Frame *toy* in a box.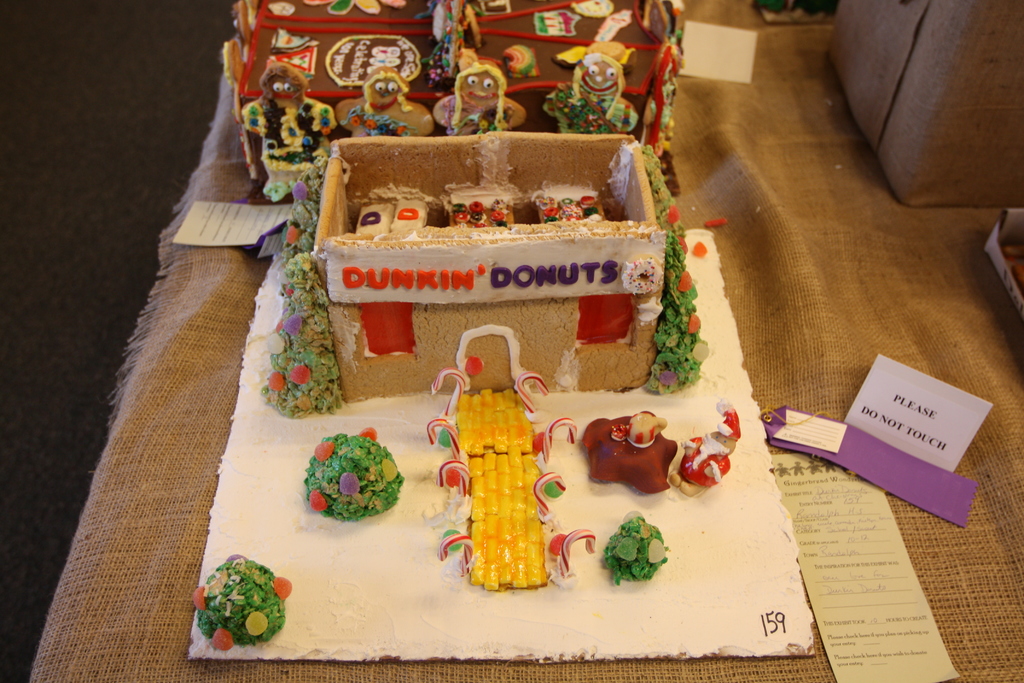
box=[359, 201, 393, 237].
